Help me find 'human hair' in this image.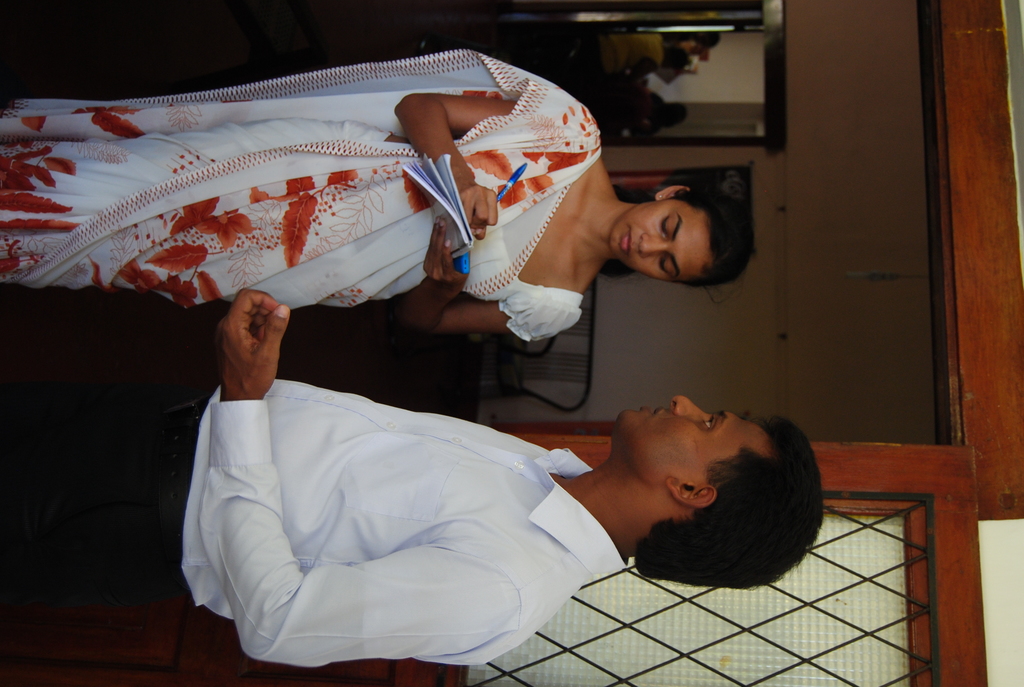
Found it: [x1=588, y1=399, x2=811, y2=584].
